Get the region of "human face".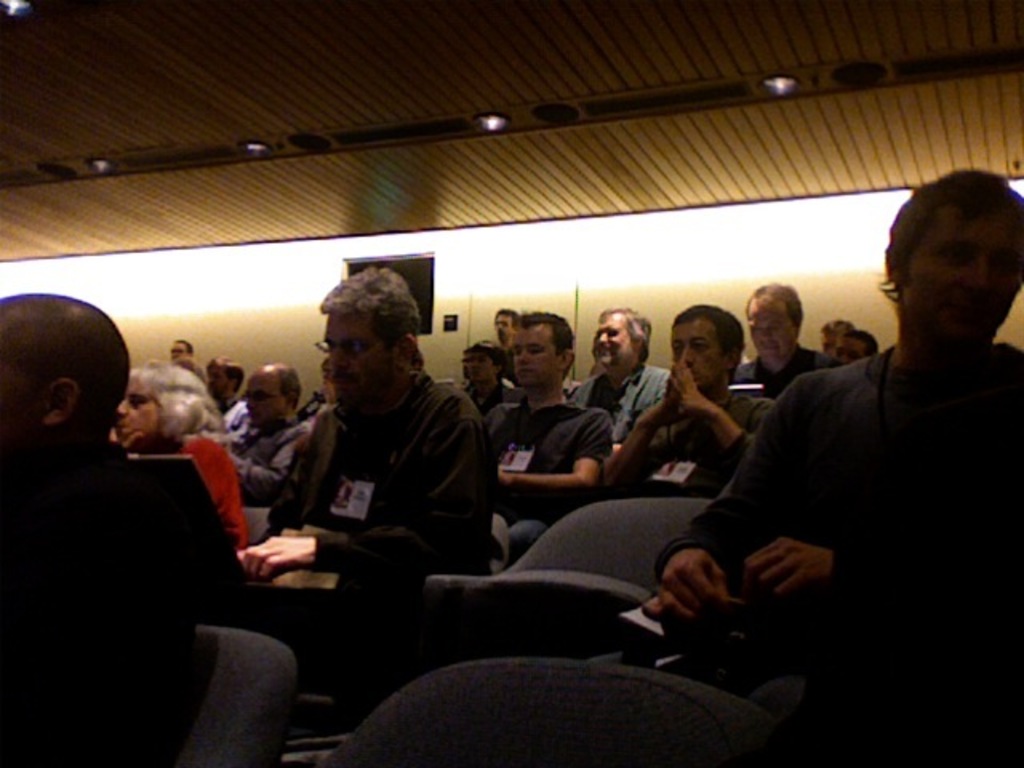
select_region(510, 315, 562, 390).
